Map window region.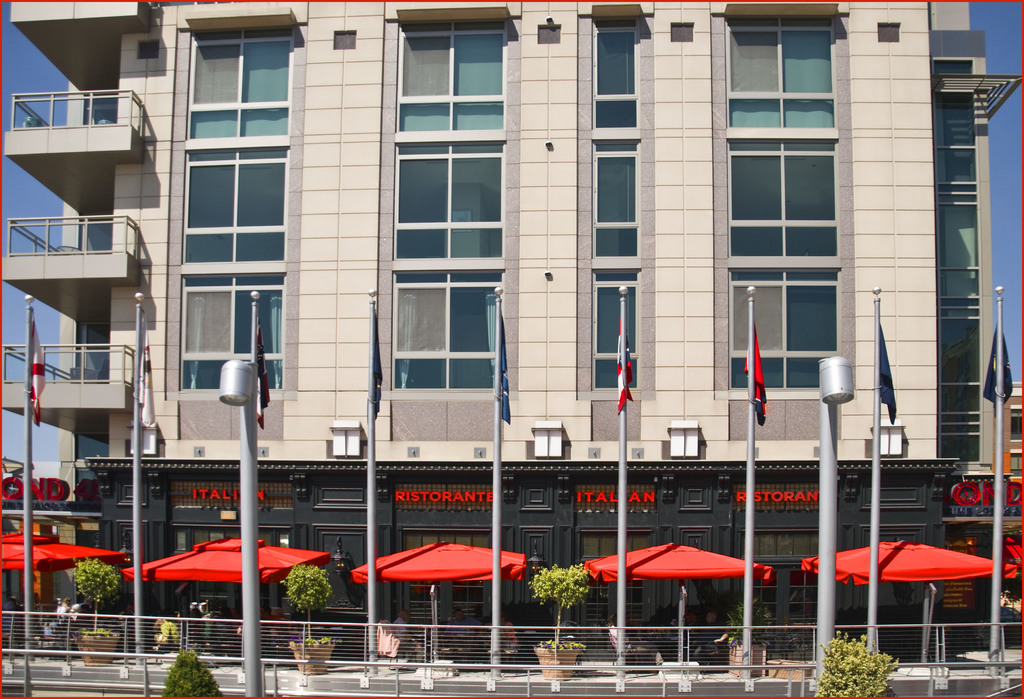
Mapped to [117,522,148,581].
